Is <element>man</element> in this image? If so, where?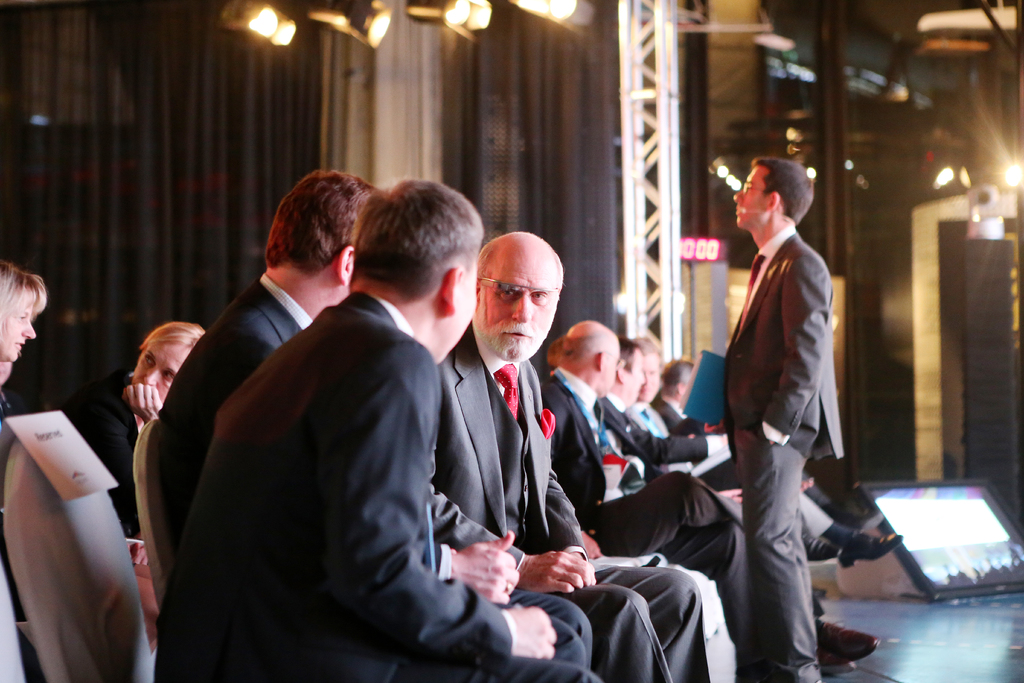
Yes, at box=[657, 360, 698, 431].
